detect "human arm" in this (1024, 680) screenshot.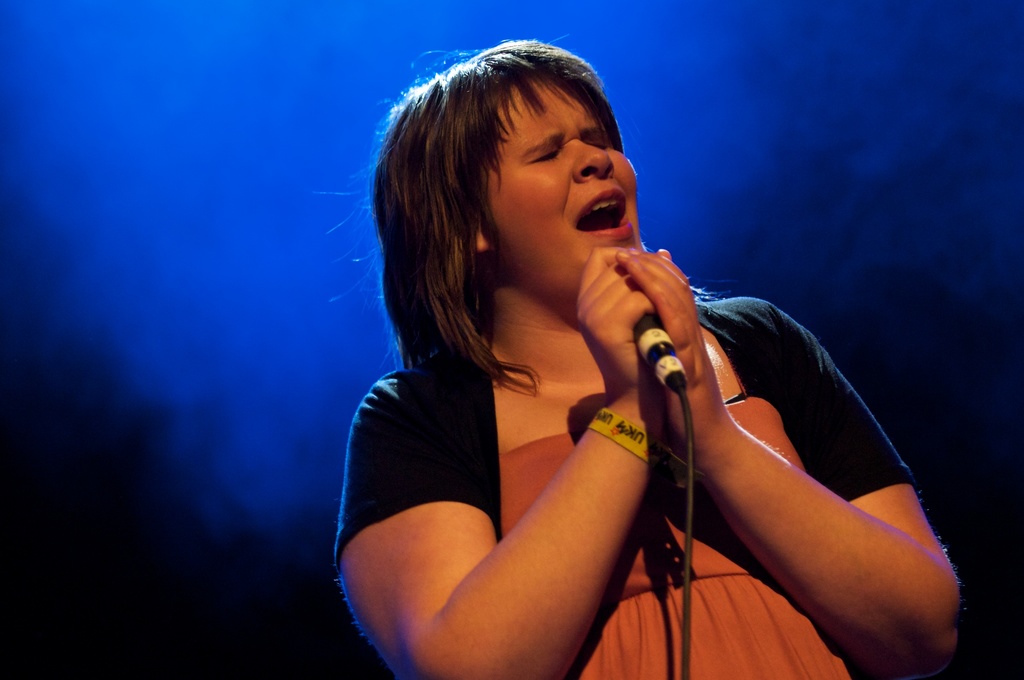
Detection: bbox=(658, 321, 977, 669).
